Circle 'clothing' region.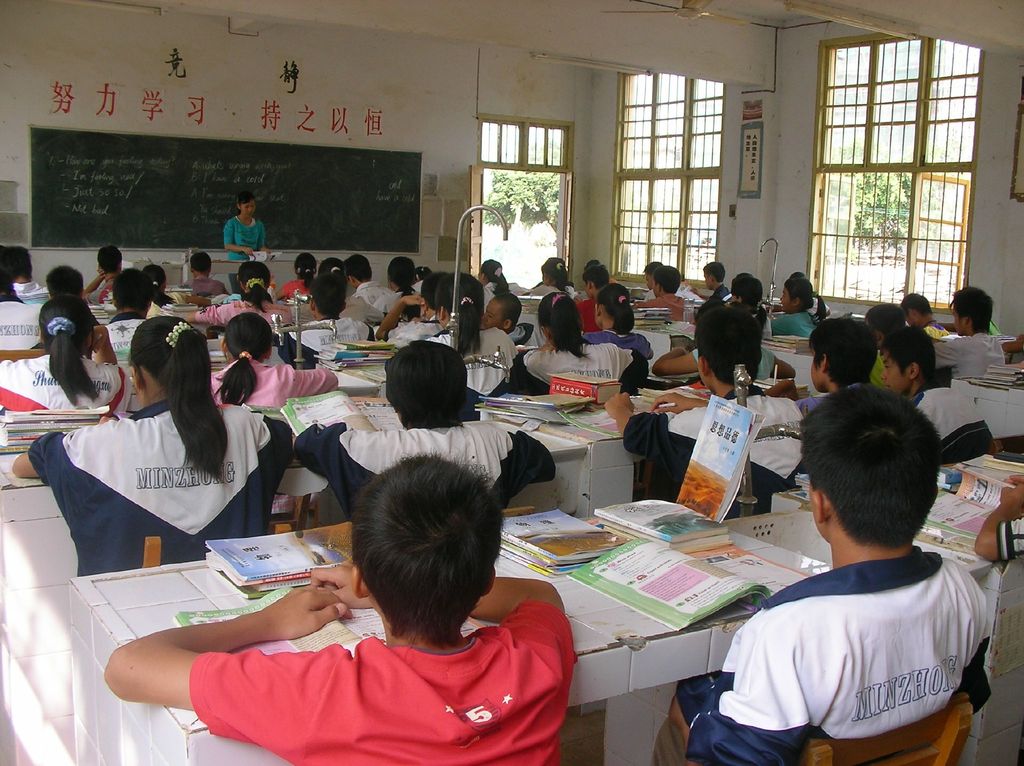
Region: x1=765 y1=307 x2=820 y2=340.
